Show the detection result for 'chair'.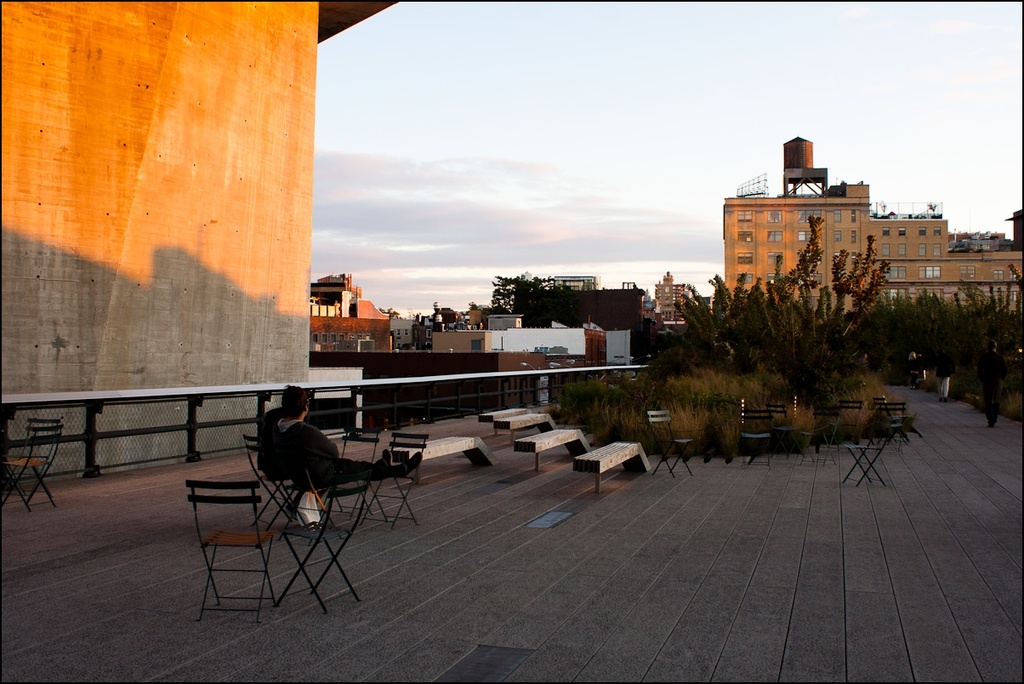
{"x1": 841, "y1": 419, "x2": 892, "y2": 490}.
